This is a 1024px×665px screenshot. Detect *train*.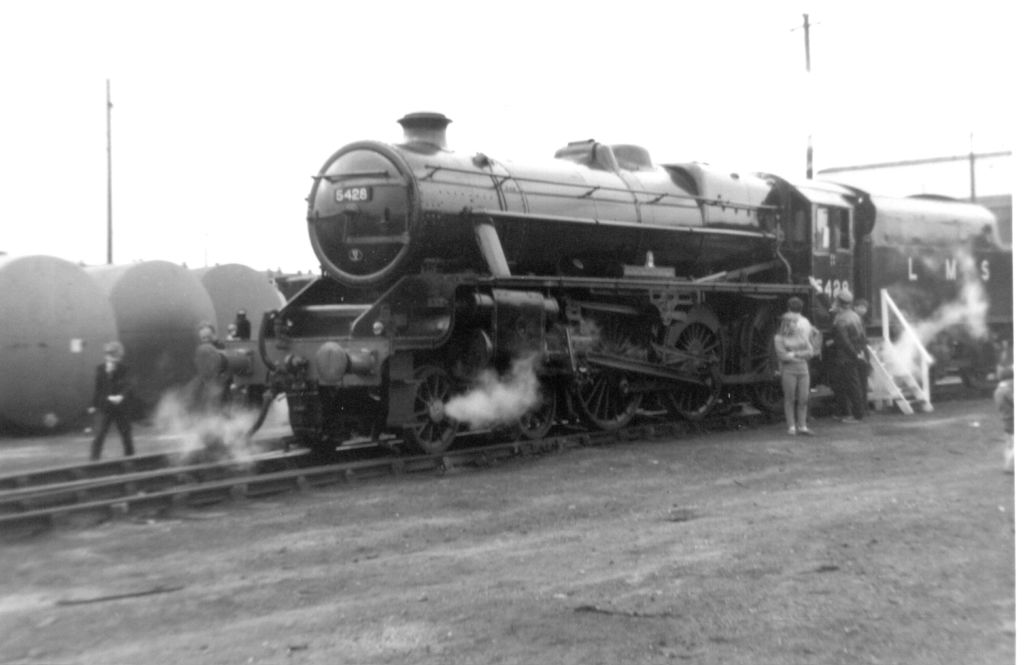
Rect(195, 16, 1023, 458).
